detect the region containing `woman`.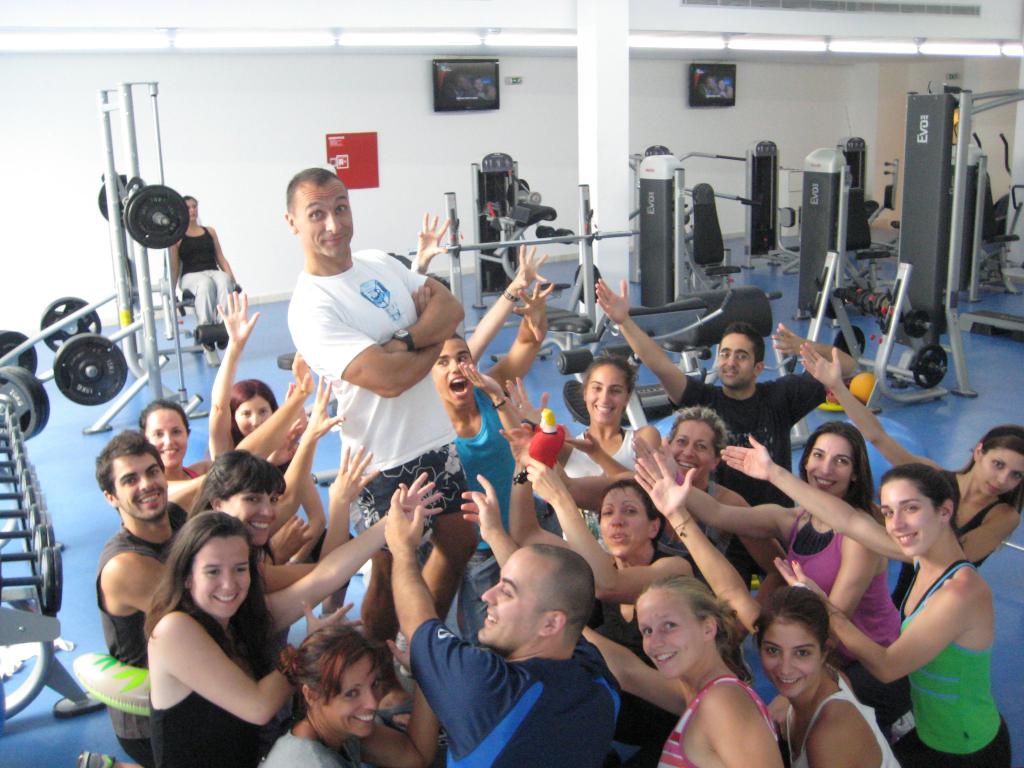
pyautogui.locateOnScreen(579, 580, 784, 767).
